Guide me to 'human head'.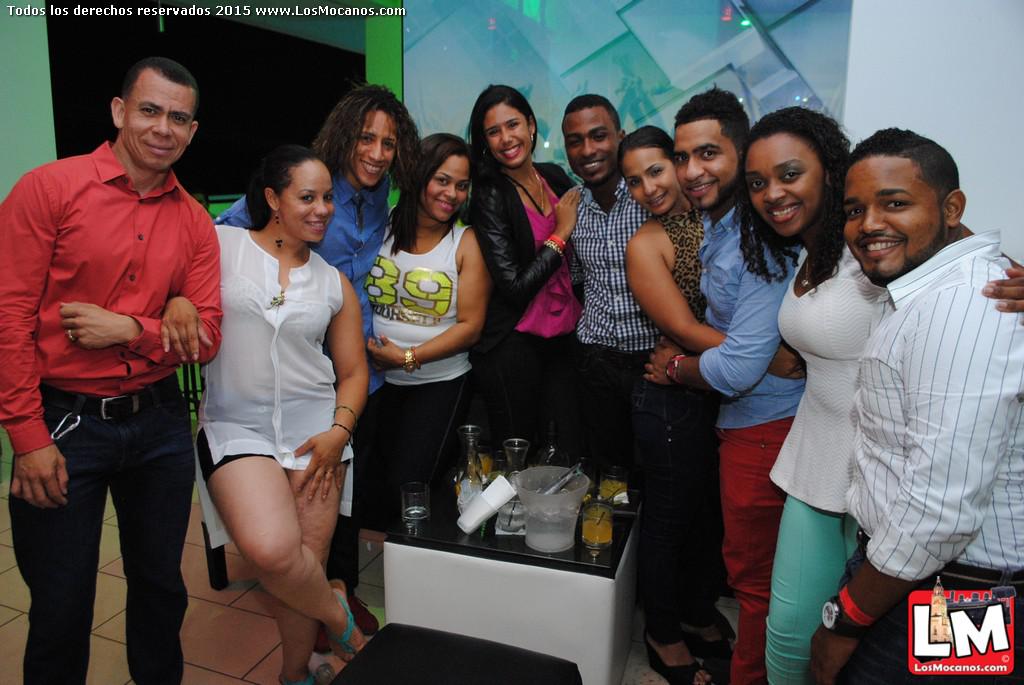
Guidance: rect(558, 93, 627, 185).
